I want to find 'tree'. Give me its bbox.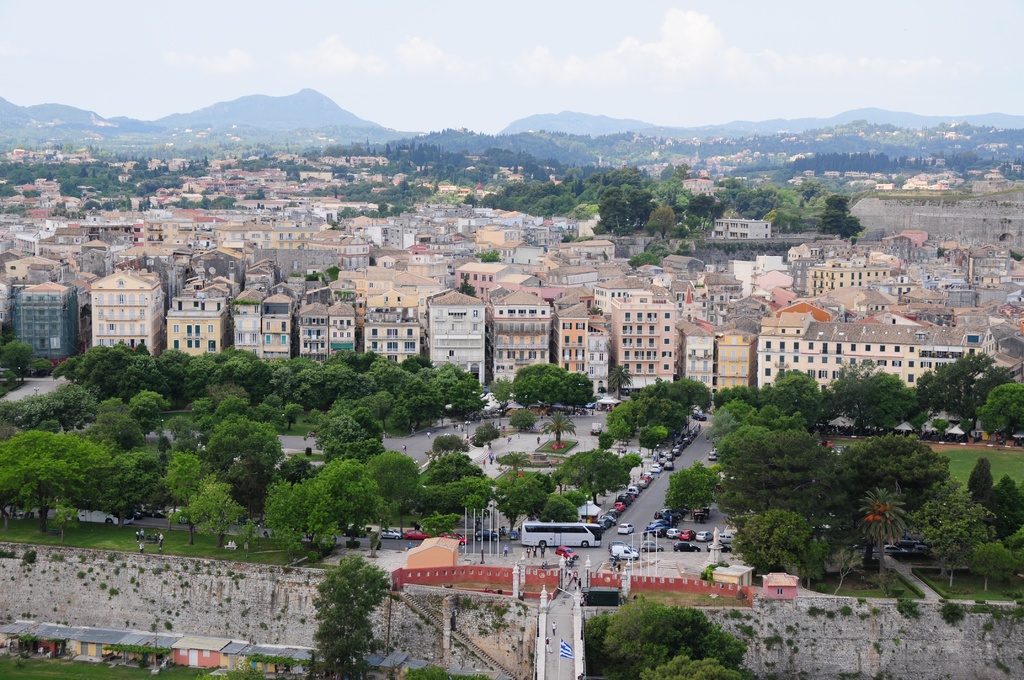
{"x1": 737, "y1": 508, "x2": 806, "y2": 567}.
